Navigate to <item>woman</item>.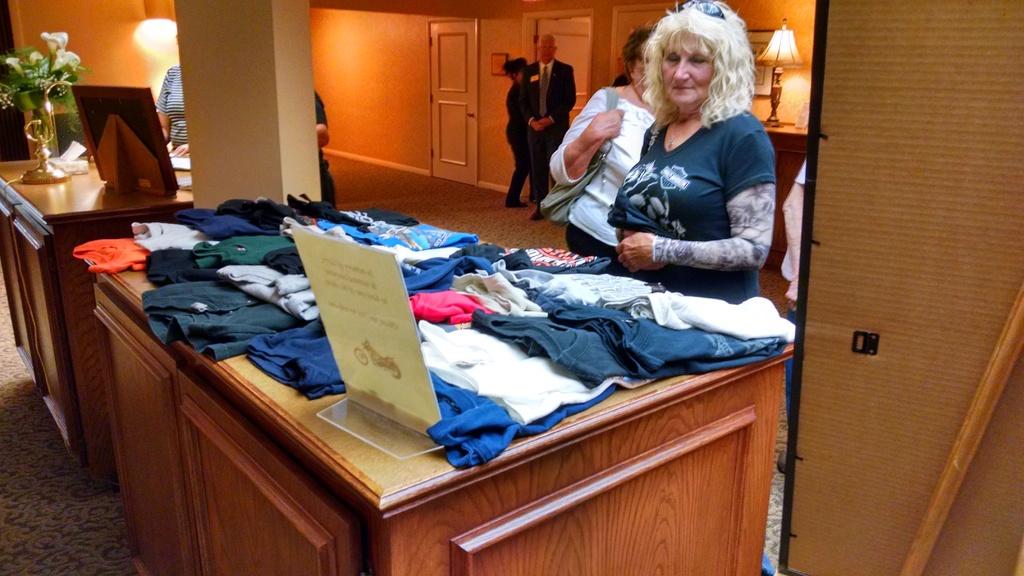
Navigation target: crop(553, 23, 675, 262).
